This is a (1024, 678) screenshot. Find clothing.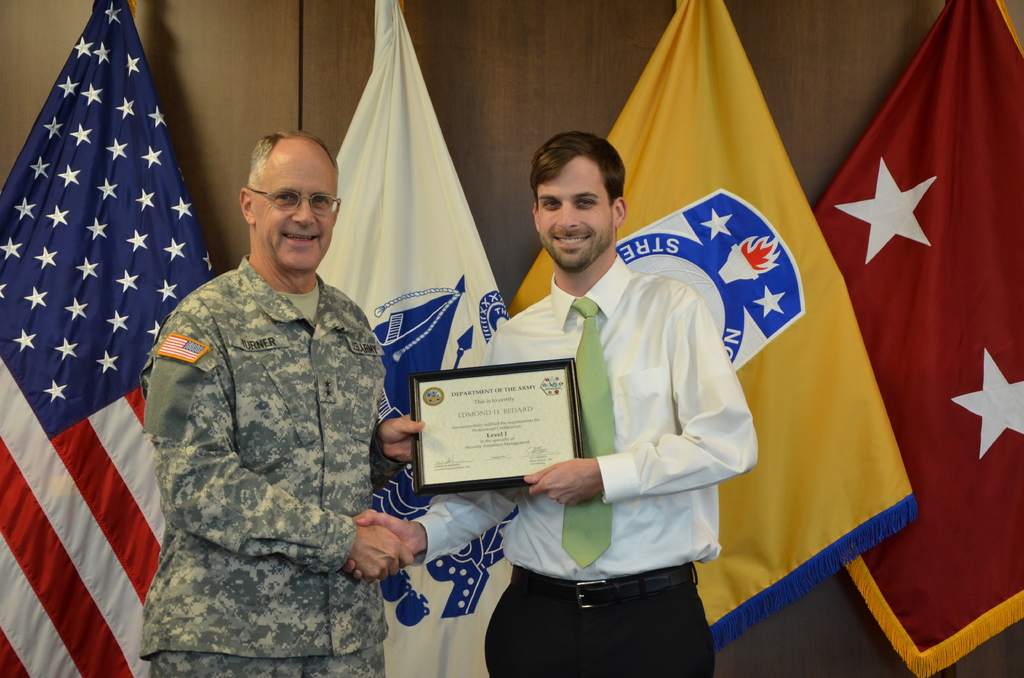
Bounding box: 413:250:757:677.
